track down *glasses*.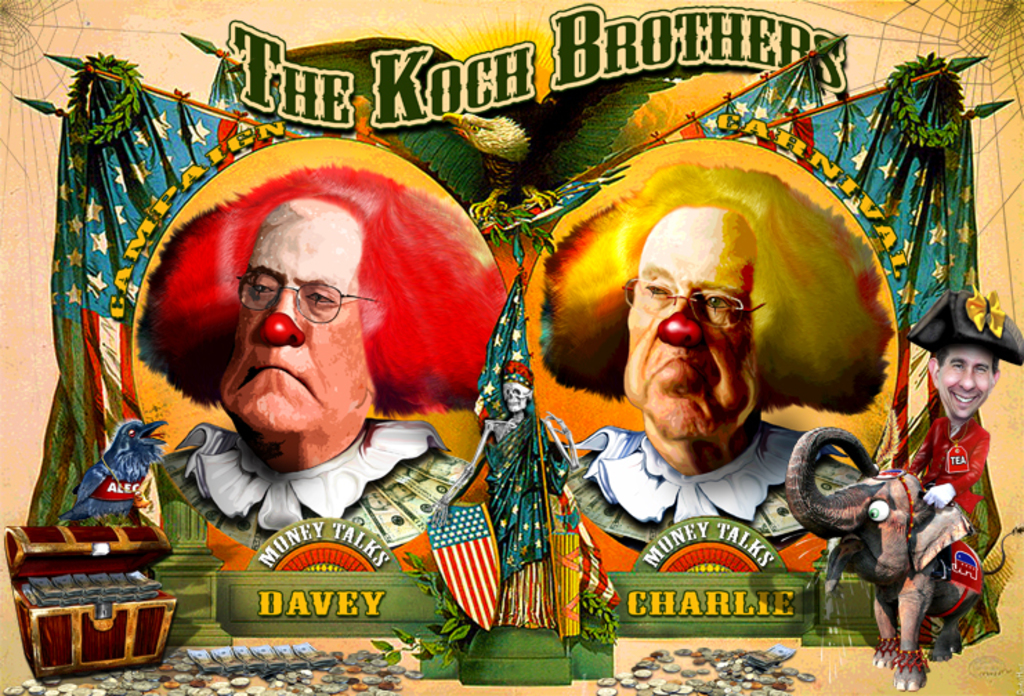
Tracked to <box>214,265,363,330</box>.
